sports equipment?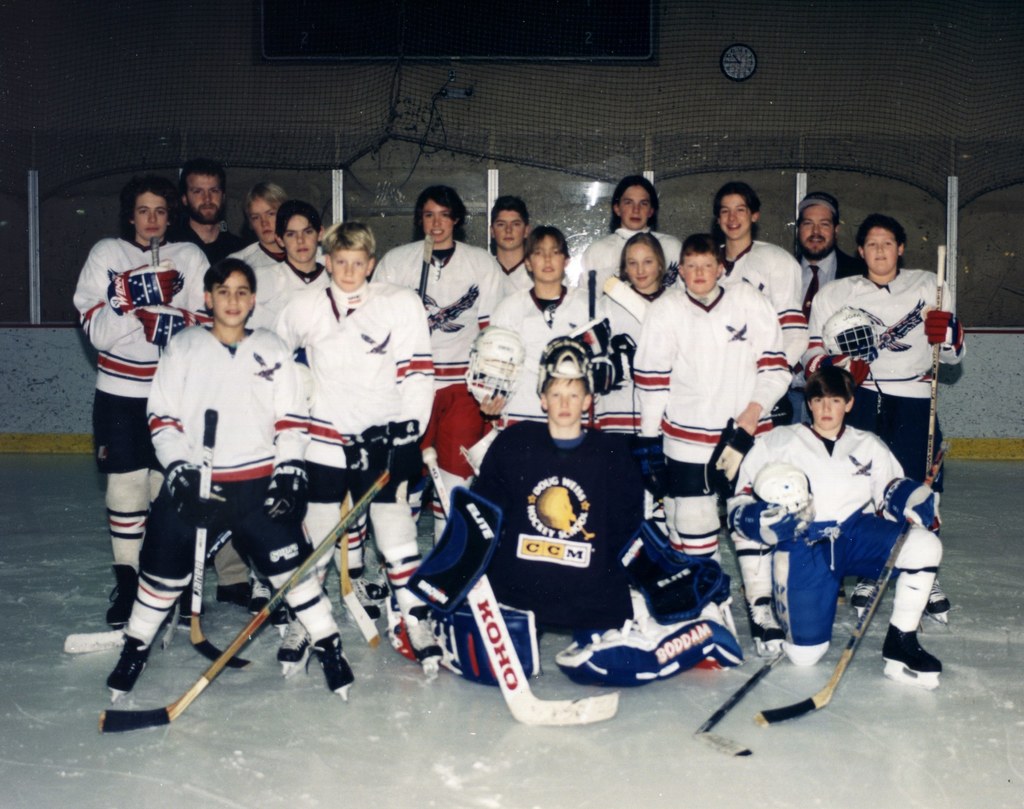
{"x1": 755, "y1": 435, "x2": 952, "y2": 725}
